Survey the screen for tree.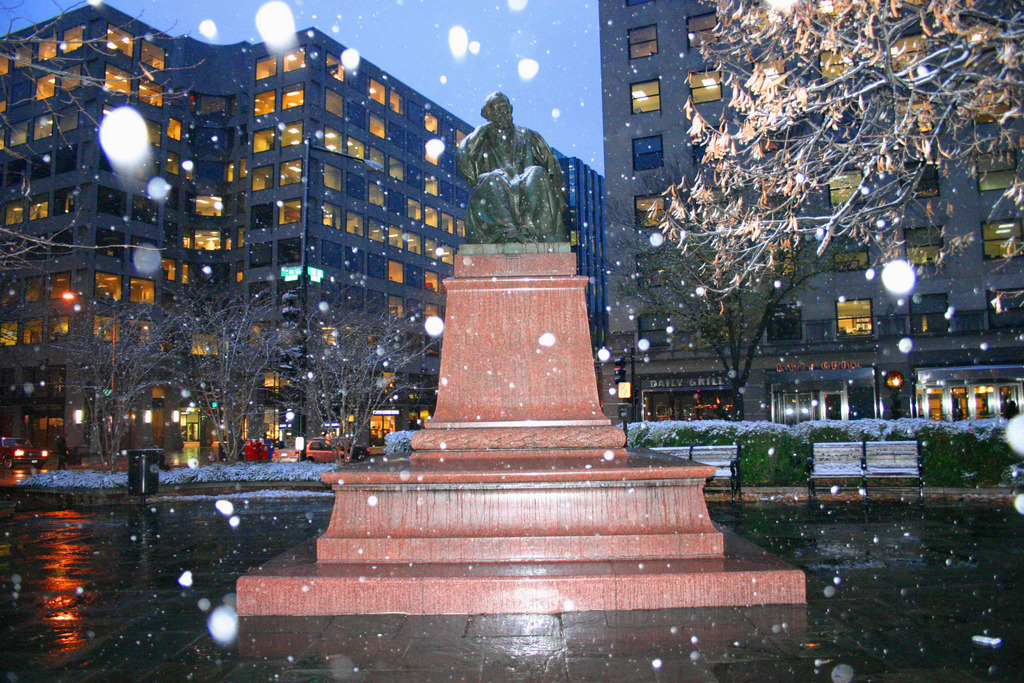
Survey found: left=644, top=0, right=1023, bottom=315.
